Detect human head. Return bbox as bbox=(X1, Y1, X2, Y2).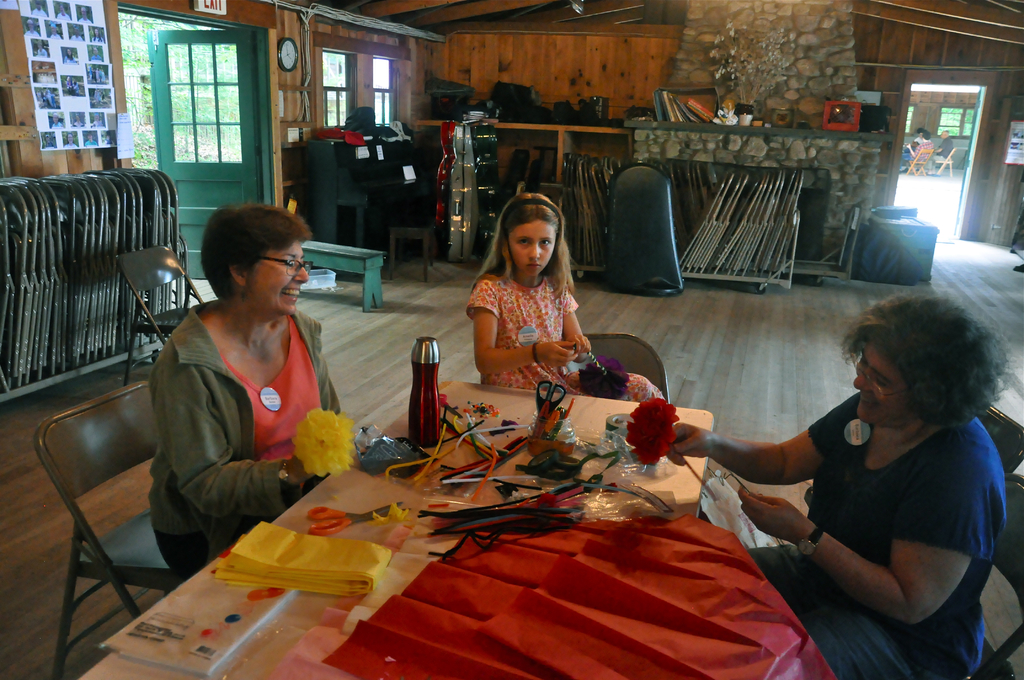
bbox=(942, 130, 949, 140).
